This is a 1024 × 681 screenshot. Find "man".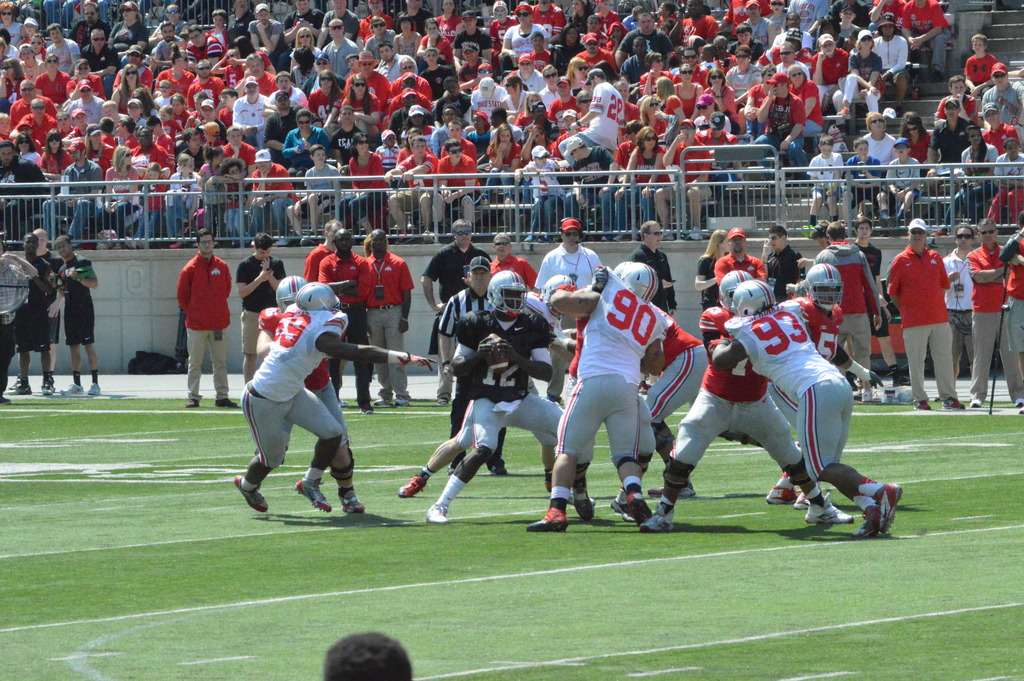
Bounding box: BBox(305, 214, 346, 277).
